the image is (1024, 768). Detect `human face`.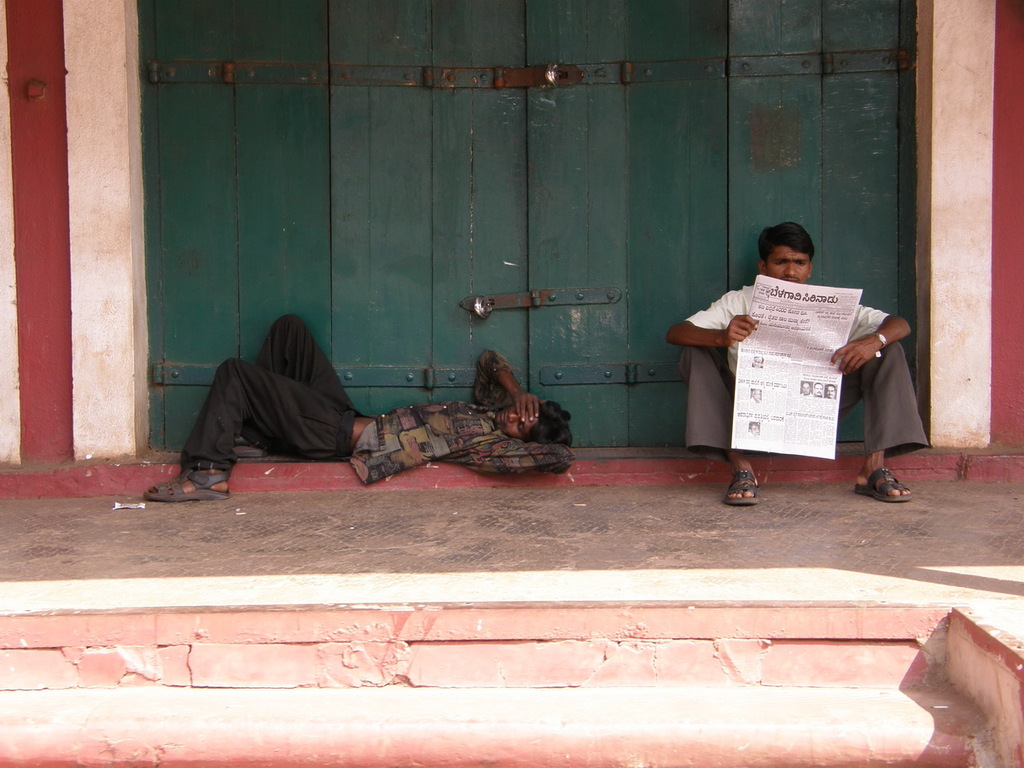
Detection: {"x1": 494, "y1": 408, "x2": 537, "y2": 440}.
